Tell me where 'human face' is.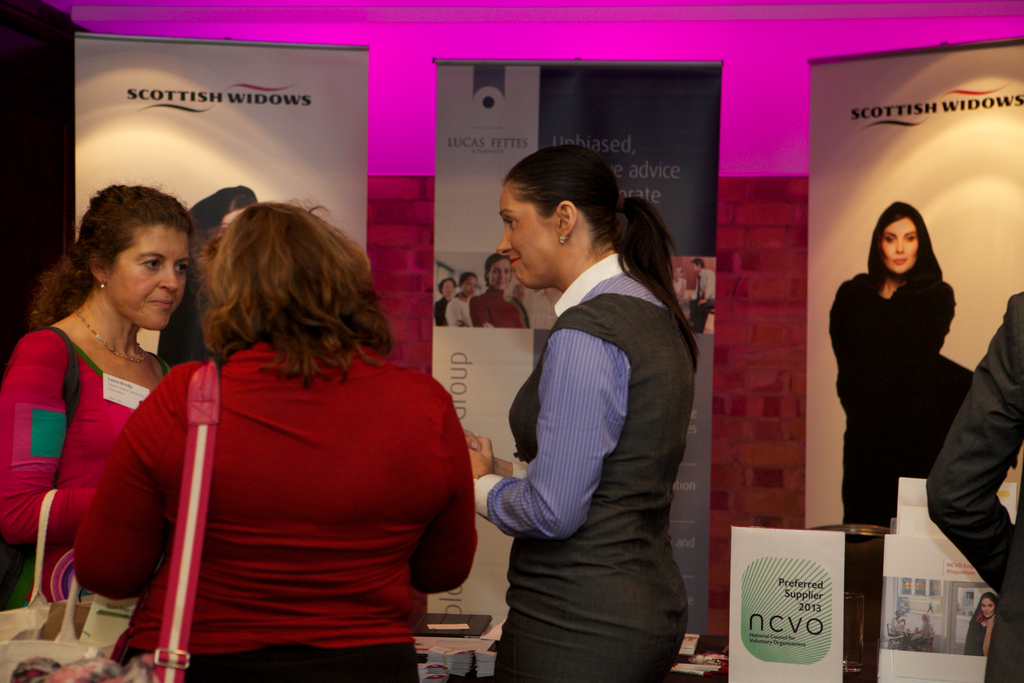
'human face' is at {"left": 671, "top": 272, "right": 680, "bottom": 281}.
